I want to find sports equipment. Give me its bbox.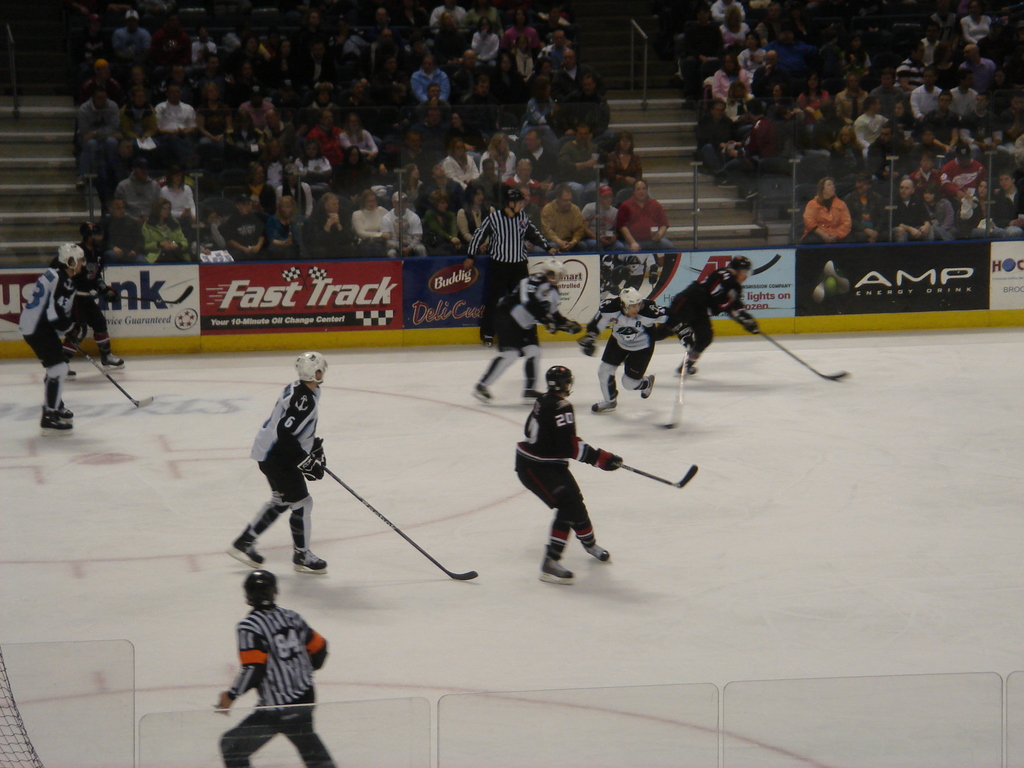
region(312, 434, 327, 471).
